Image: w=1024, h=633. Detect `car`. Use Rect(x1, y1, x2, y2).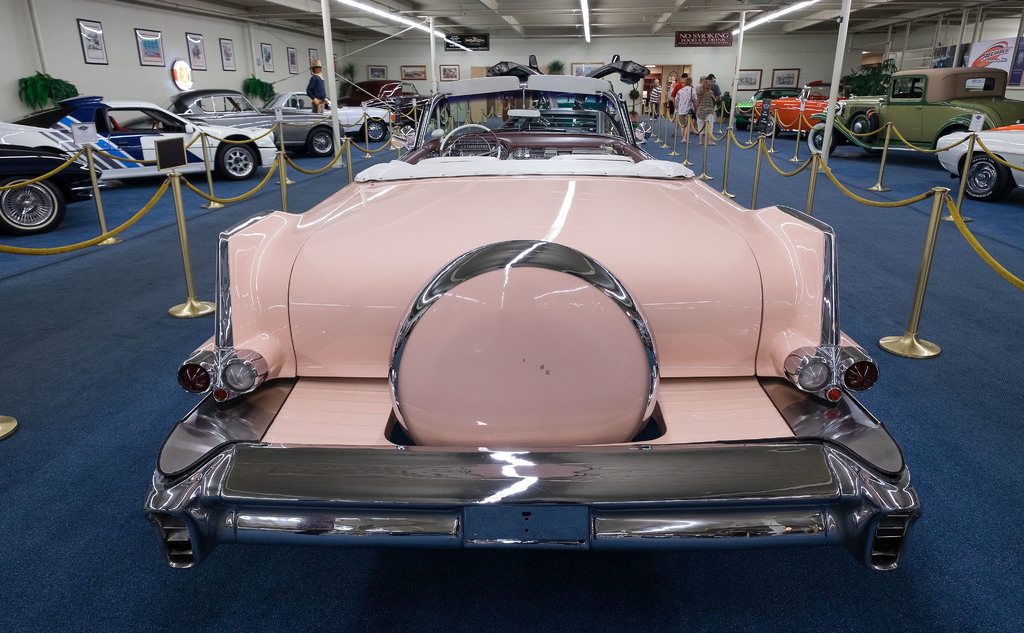
Rect(10, 91, 280, 181).
